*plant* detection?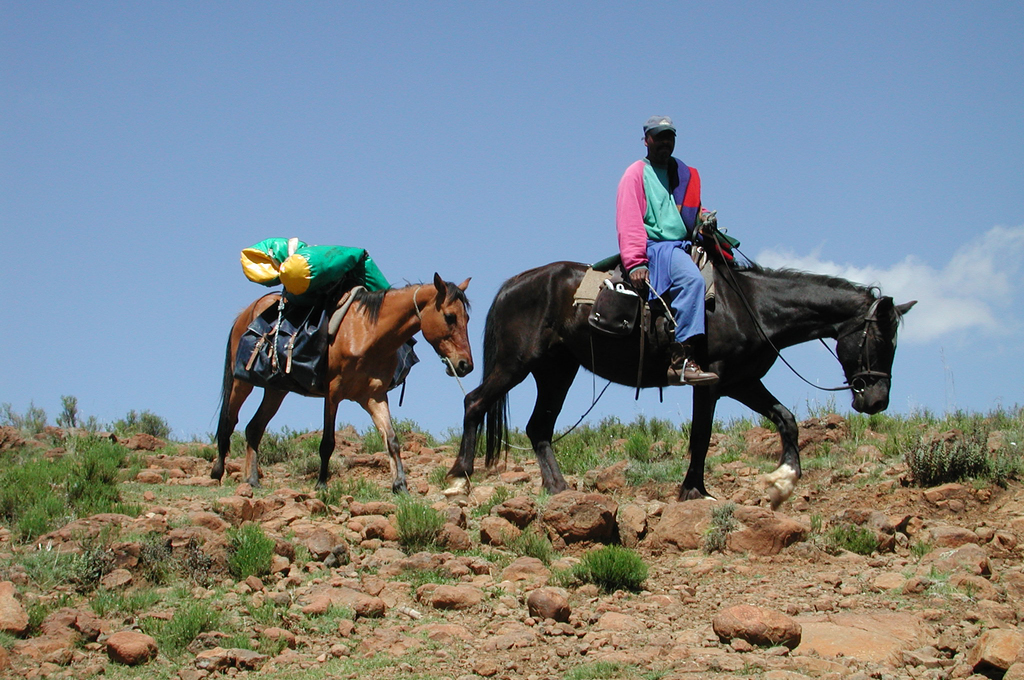
0 435 148 549
